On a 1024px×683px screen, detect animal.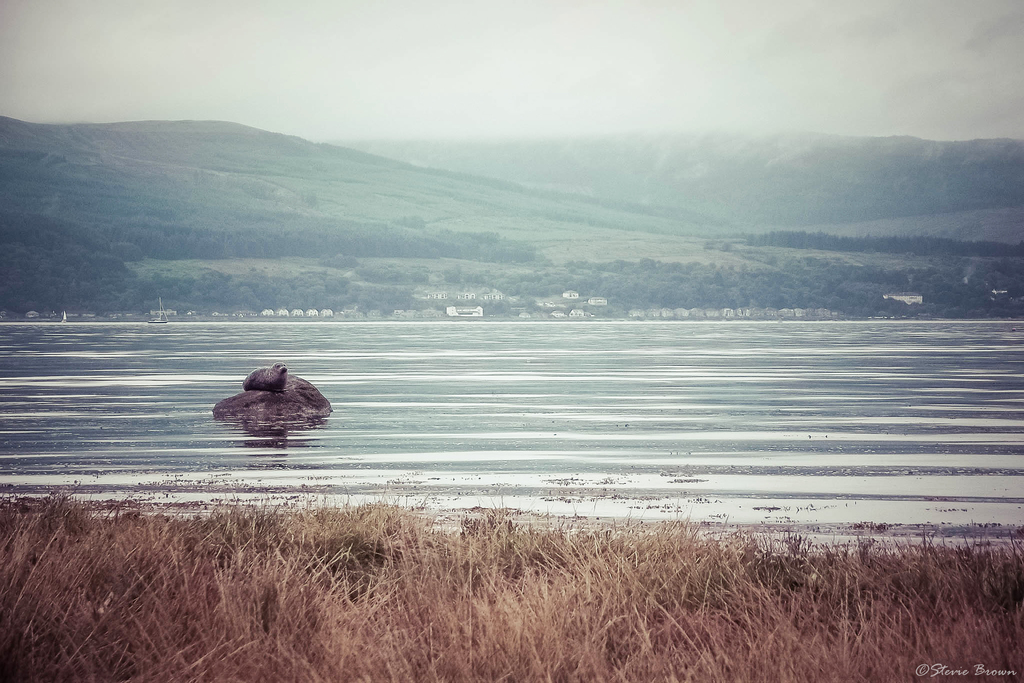
crop(243, 359, 289, 395).
